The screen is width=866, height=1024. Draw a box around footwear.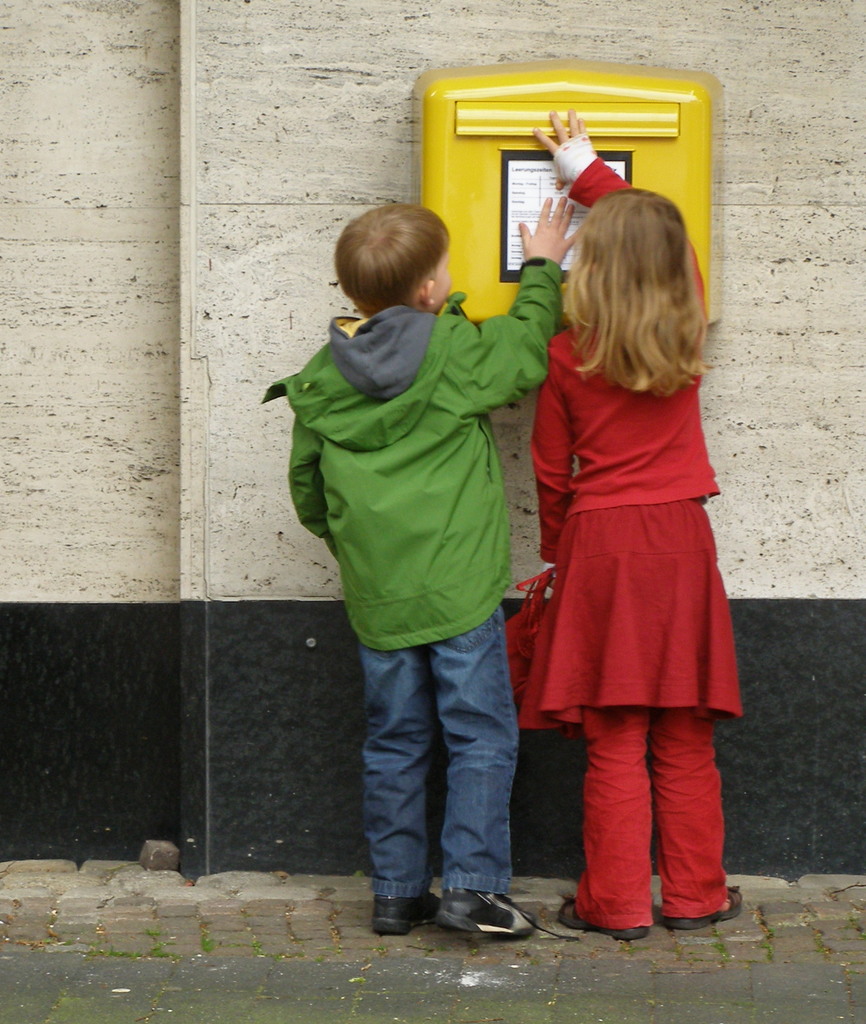
650/883/745/925.
